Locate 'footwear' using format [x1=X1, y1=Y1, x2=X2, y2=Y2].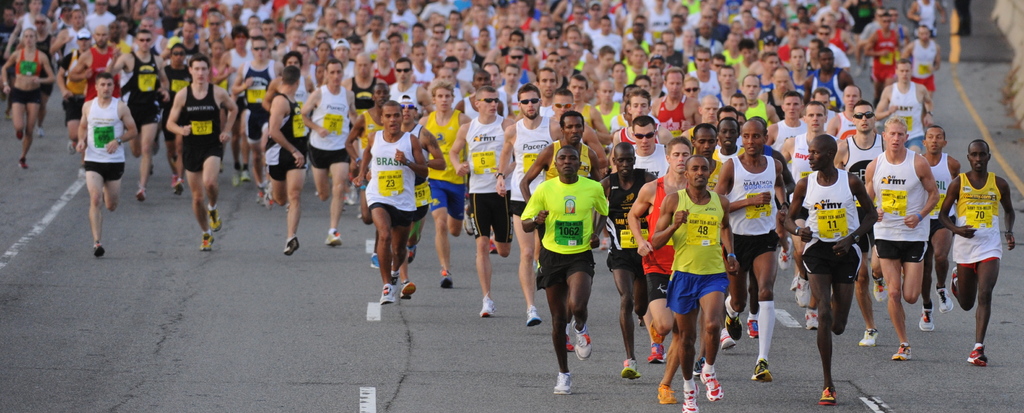
[x1=790, y1=273, x2=812, y2=305].
